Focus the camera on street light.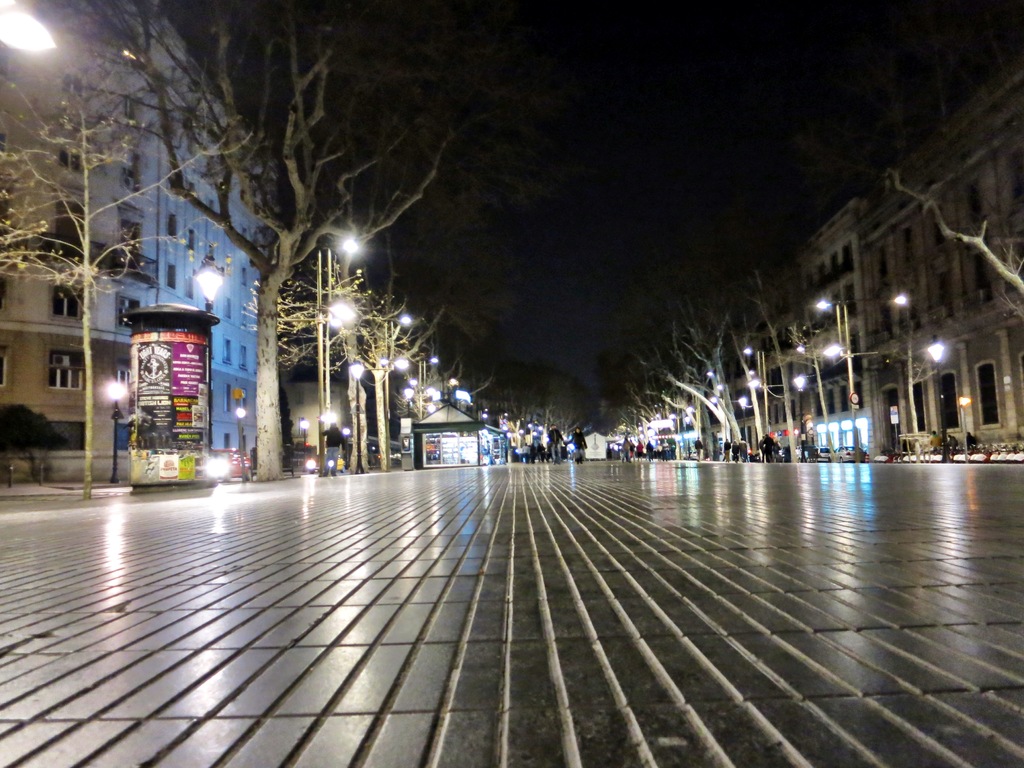
Focus region: detection(358, 313, 412, 328).
